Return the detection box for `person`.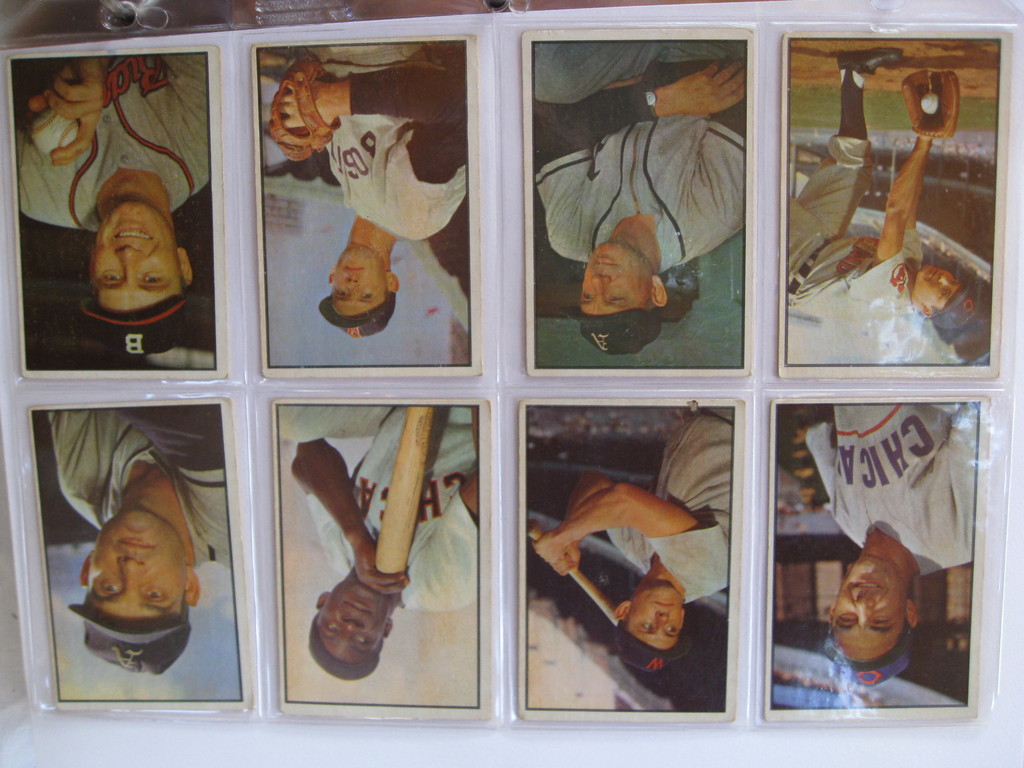
x1=529 y1=40 x2=747 y2=353.
